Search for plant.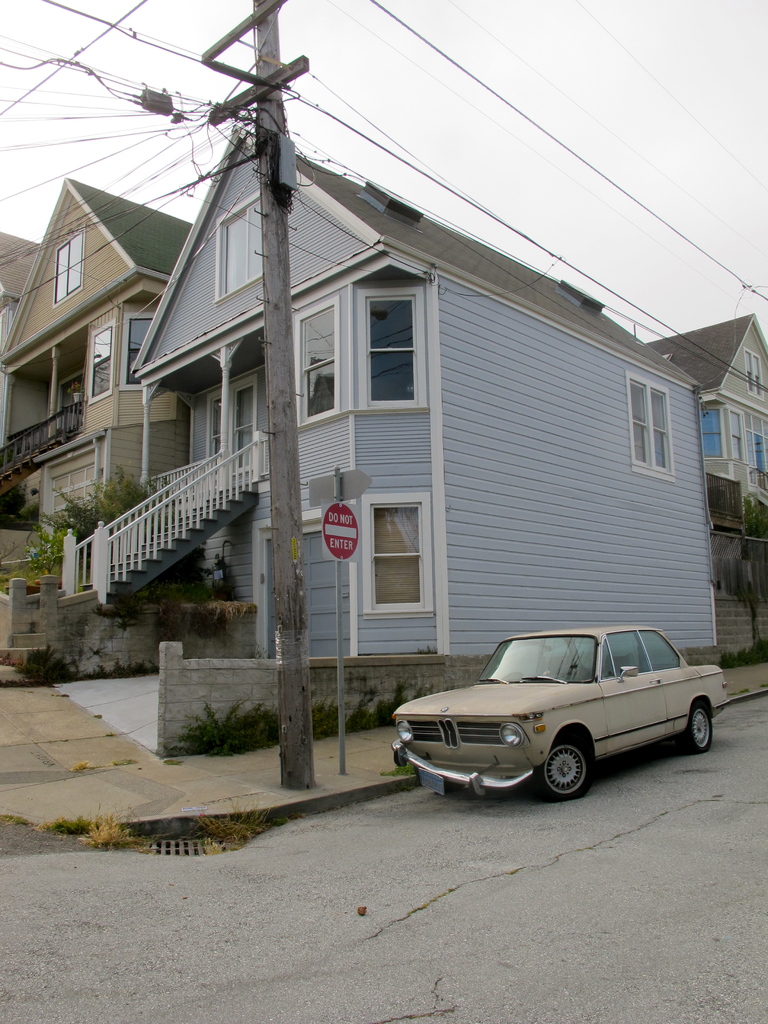
Found at (x1=744, y1=486, x2=767, y2=539).
